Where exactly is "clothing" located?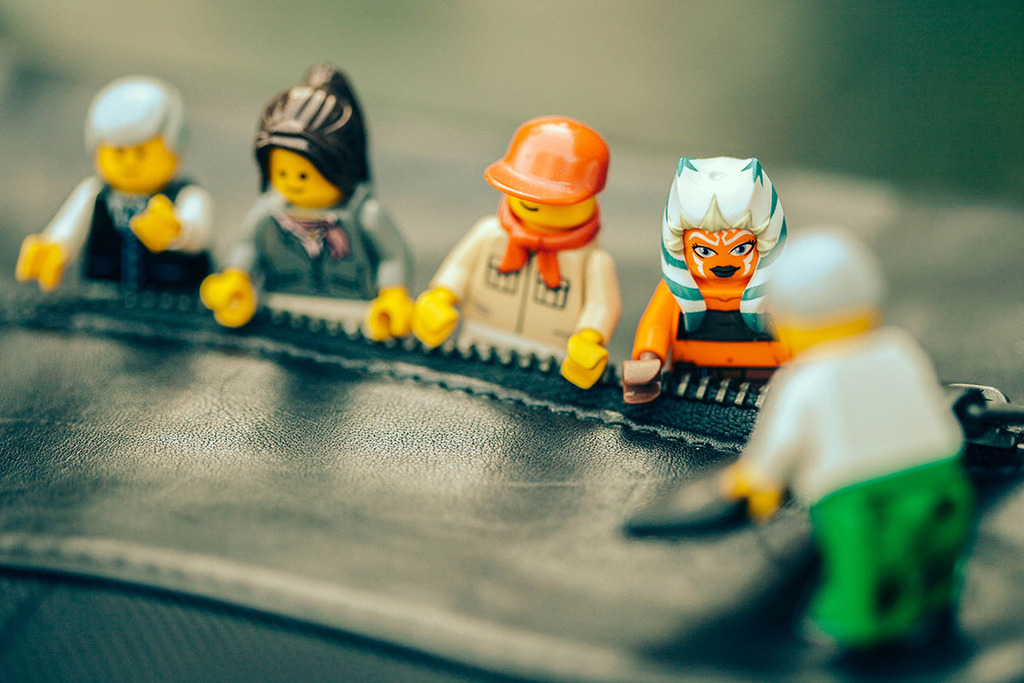
Its bounding box is (431,209,625,353).
